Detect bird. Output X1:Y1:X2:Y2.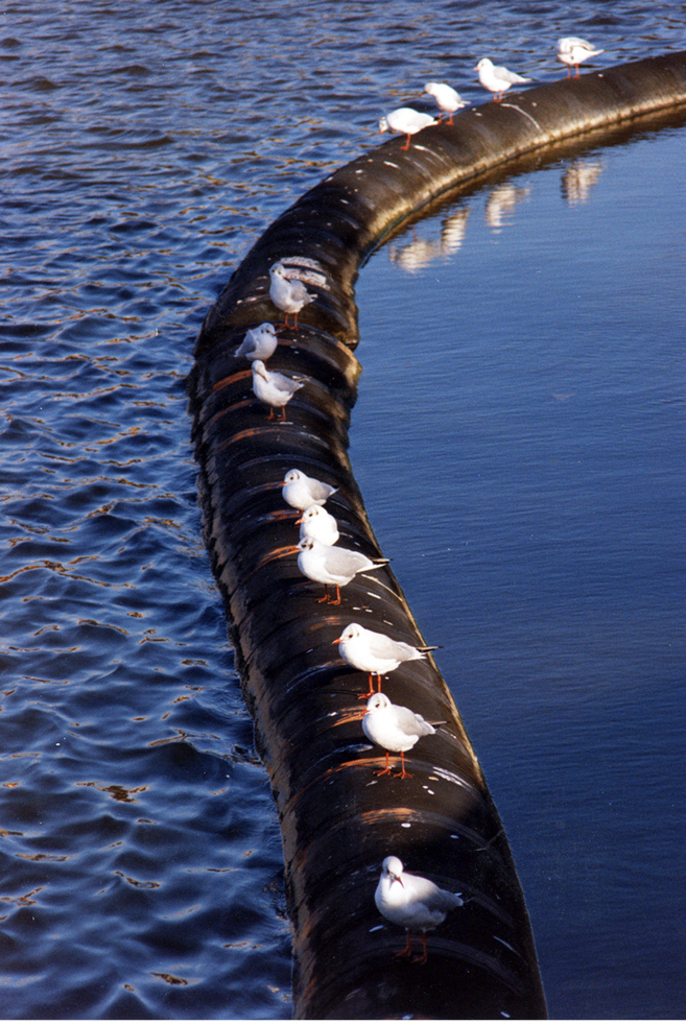
269:539:404:590.
